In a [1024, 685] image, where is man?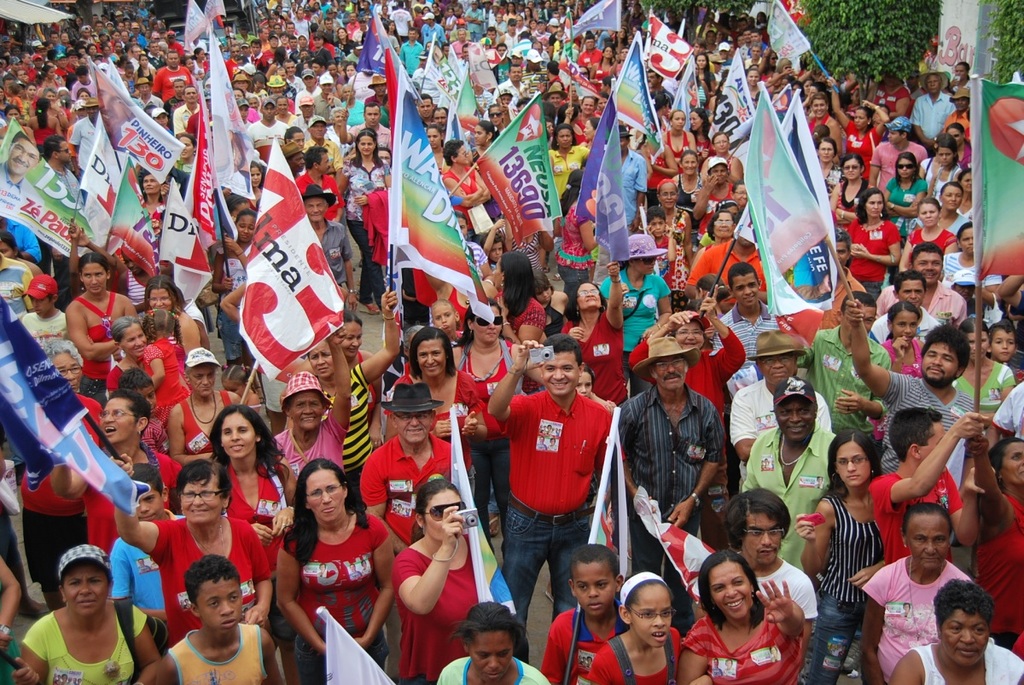
crop(681, 212, 765, 294).
